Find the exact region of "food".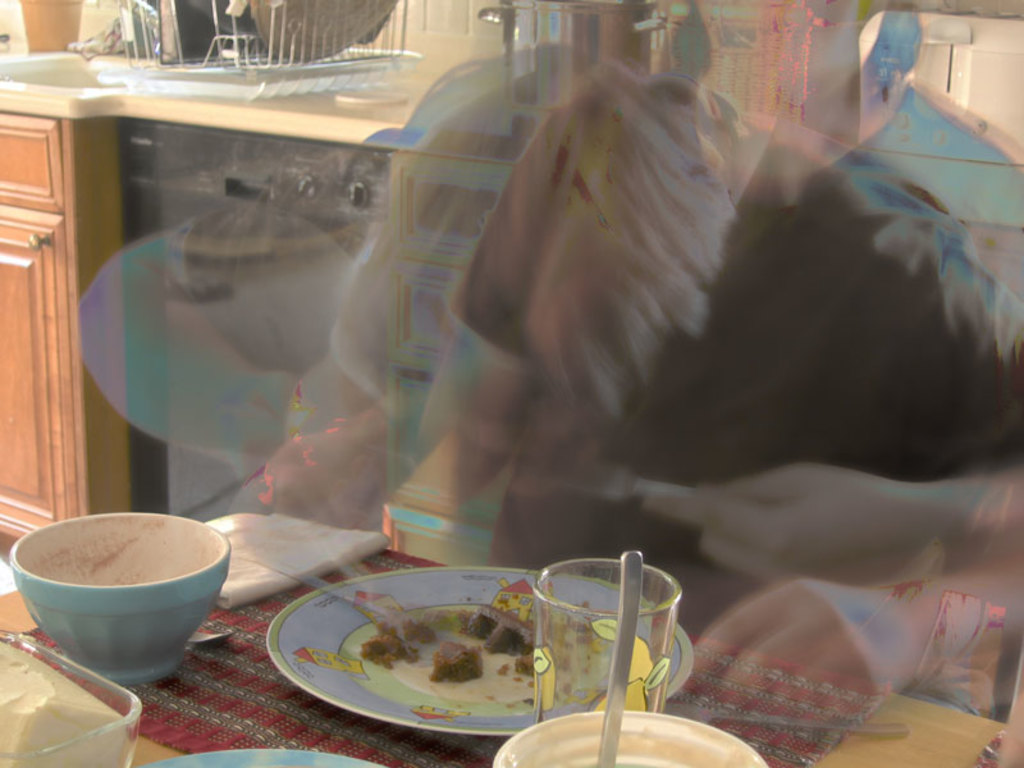
Exact region: (x1=351, y1=600, x2=539, y2=689).
